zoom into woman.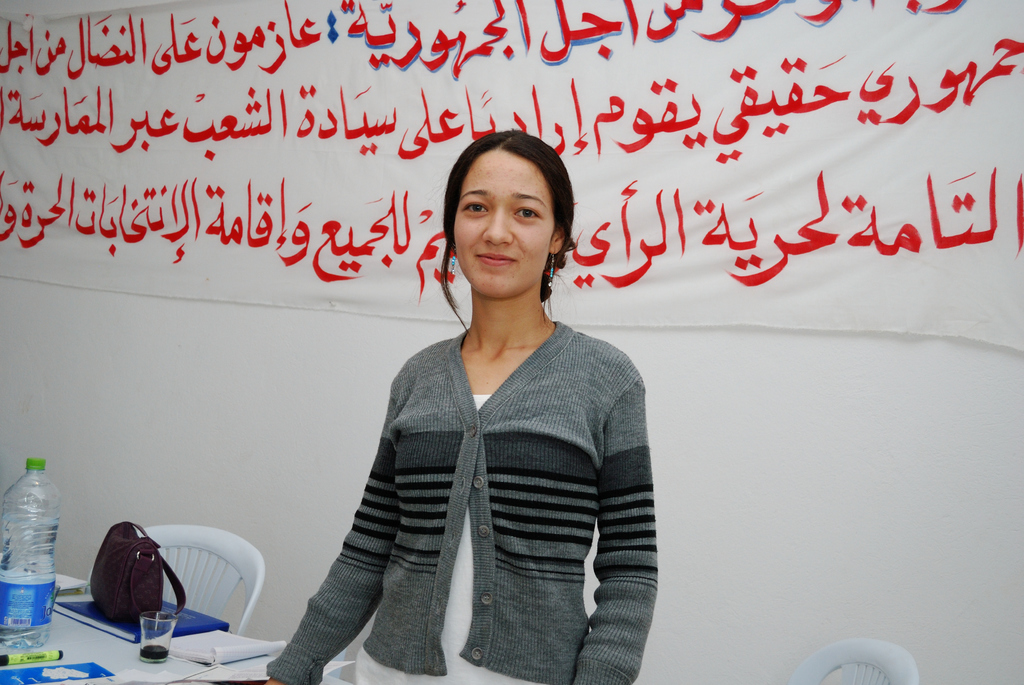
Zoom target: [left=268, top=130, right=660, bottom=684].
